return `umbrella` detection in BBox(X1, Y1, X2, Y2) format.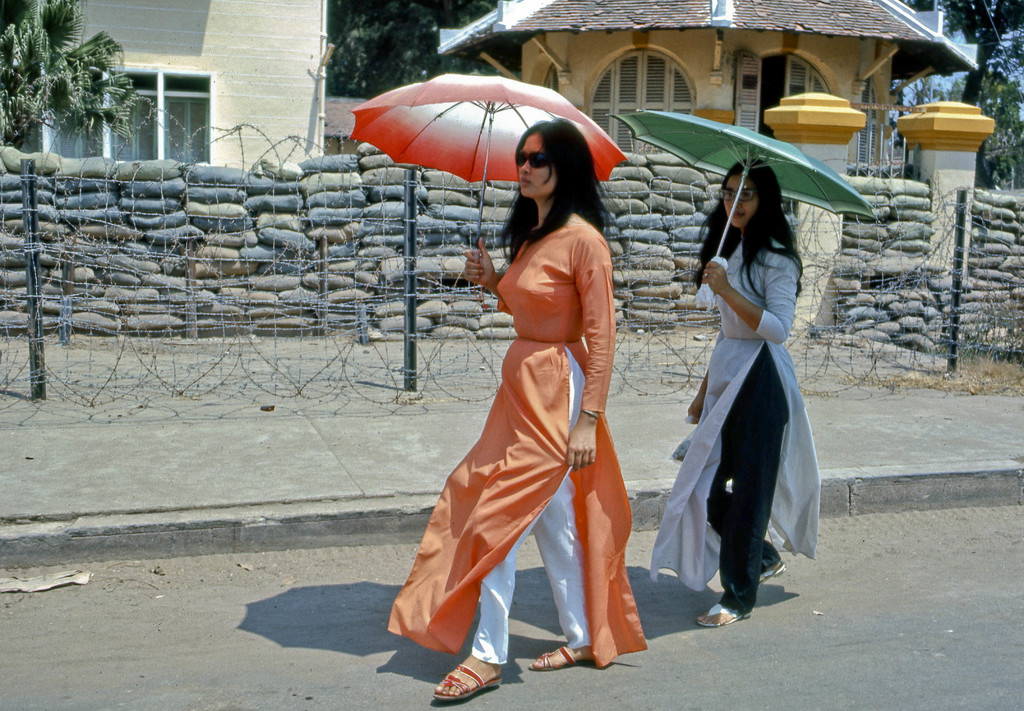
BBox(614, 106, 883, 300).
